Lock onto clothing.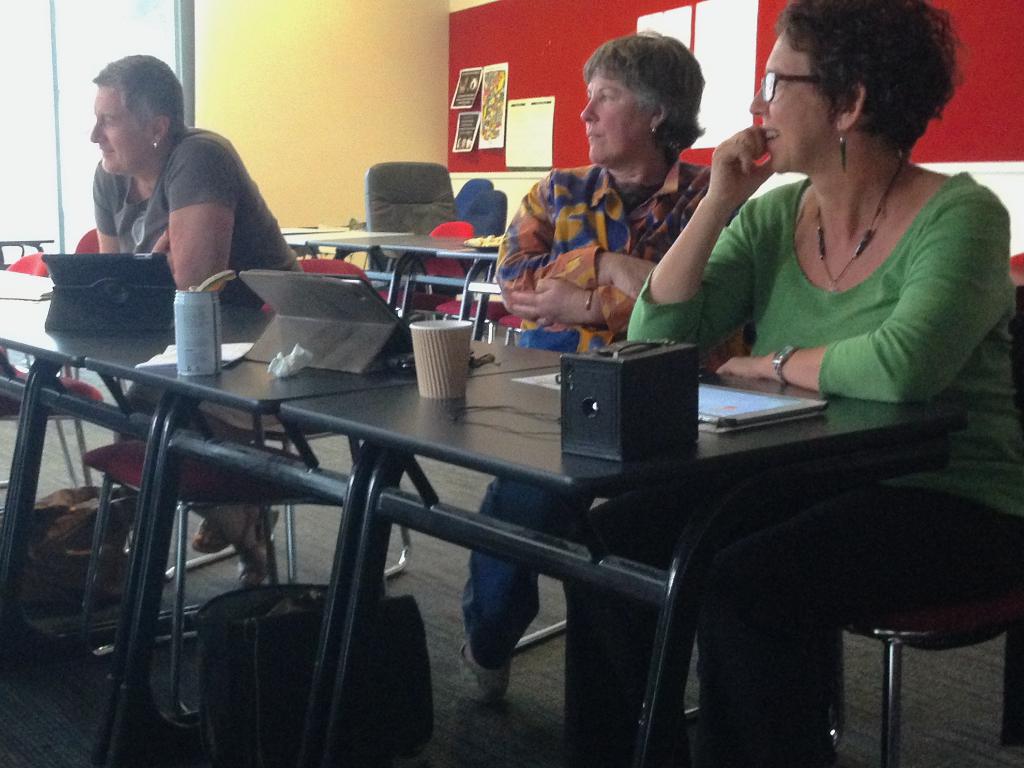
Locked: (left=115, top=374, right=250, bottom=545).
